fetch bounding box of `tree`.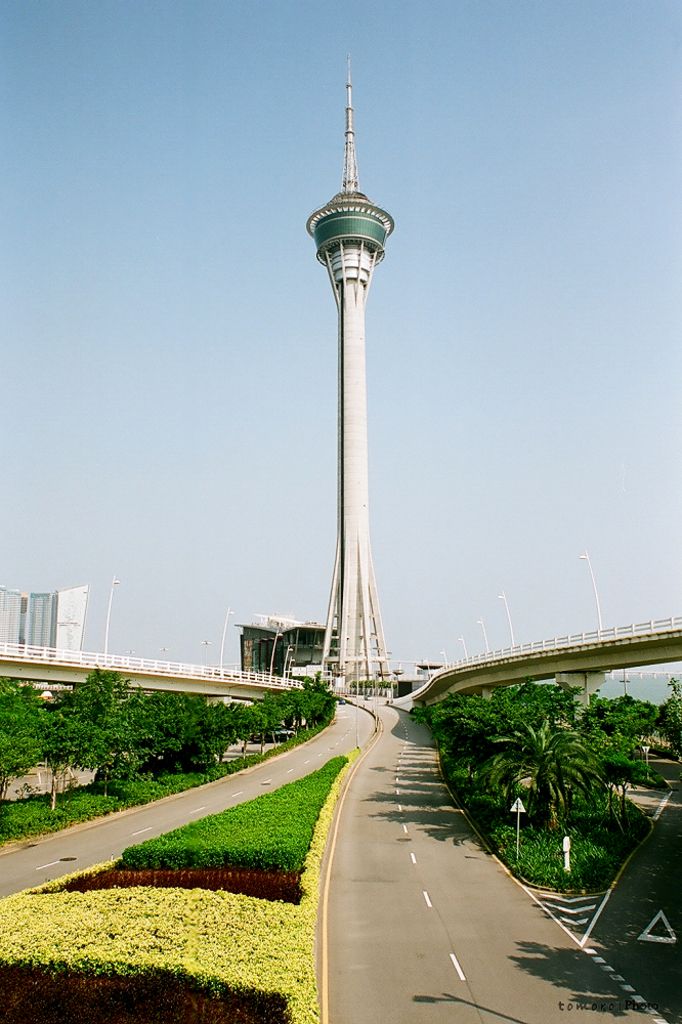
Bbox: [left=294, top=678, right=333, bottom=731].
